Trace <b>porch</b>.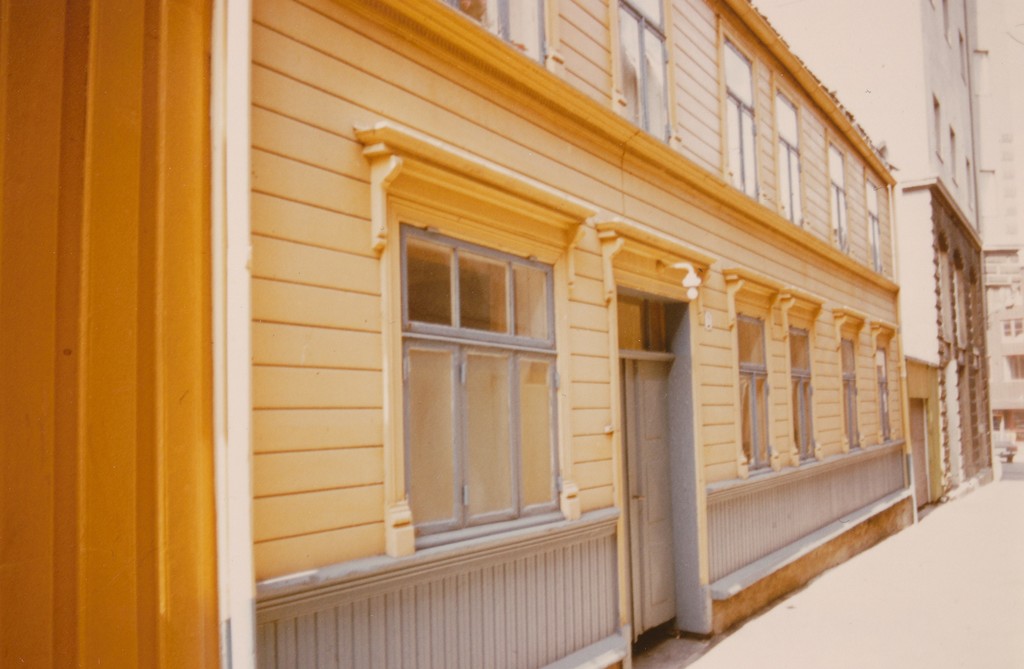
Traced to (0, 62, 1023, 647).
